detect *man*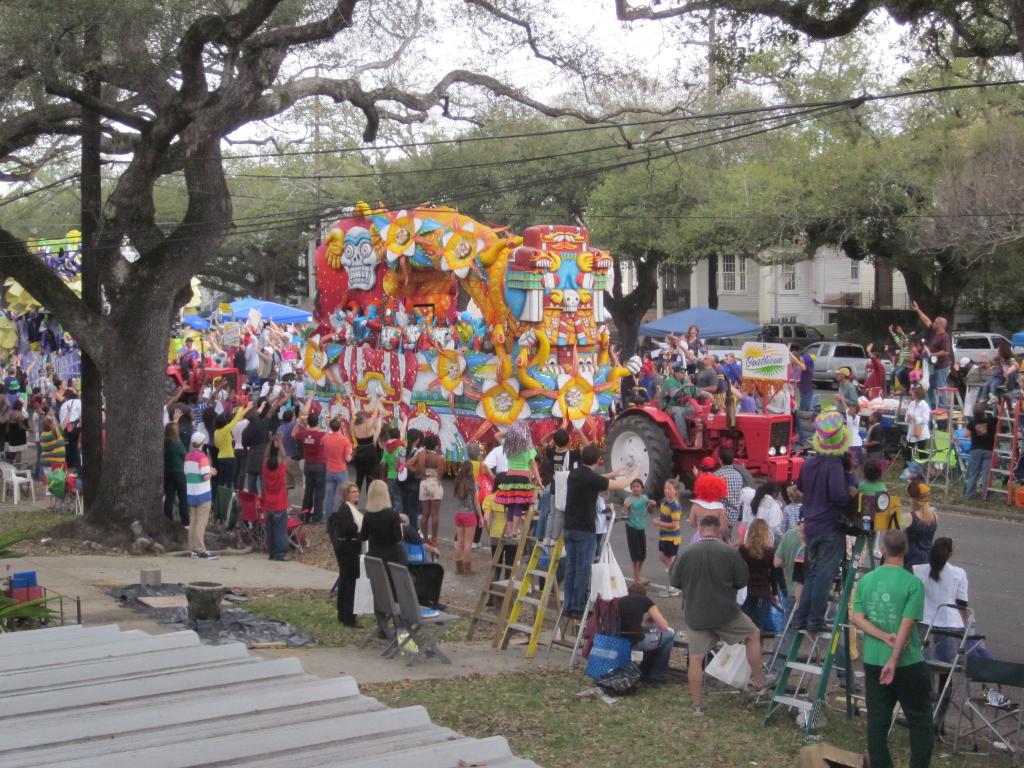
Rect(320, 417, 356, 522)
